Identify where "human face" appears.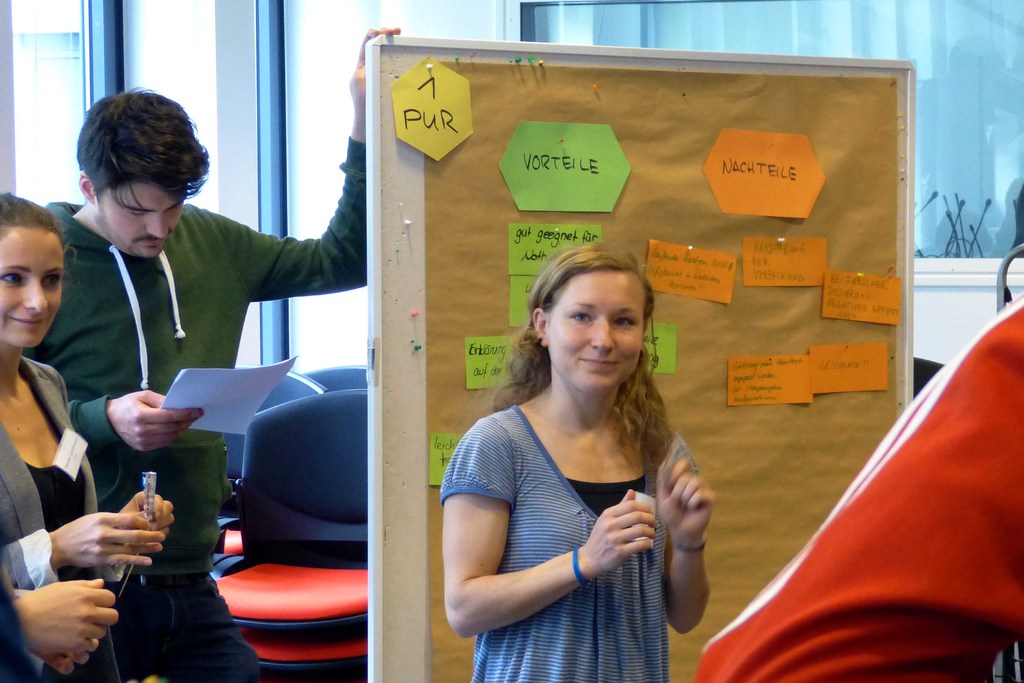
Appears at 547/265/650/391.
